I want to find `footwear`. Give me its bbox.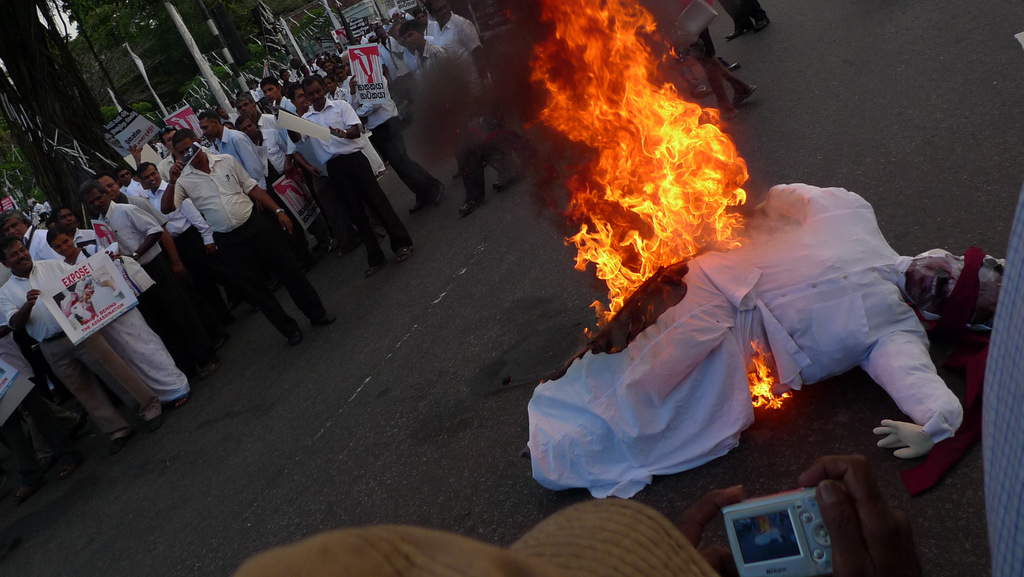
BBox(499, 164, 524, 188).
